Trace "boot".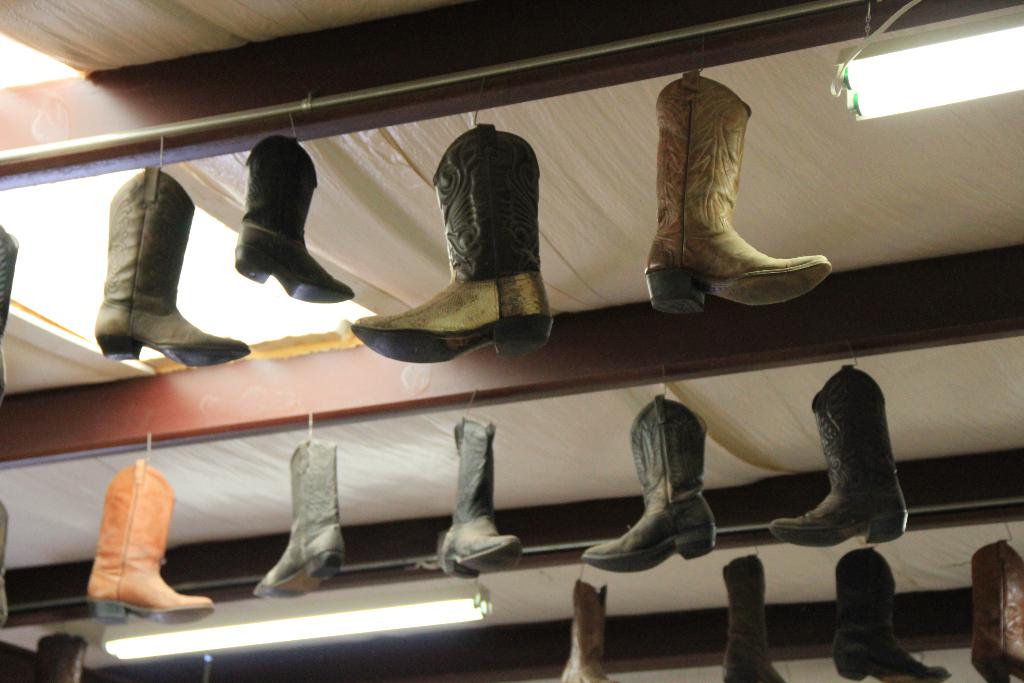
Traced to bbox=(971, 541, 1023, 682).
